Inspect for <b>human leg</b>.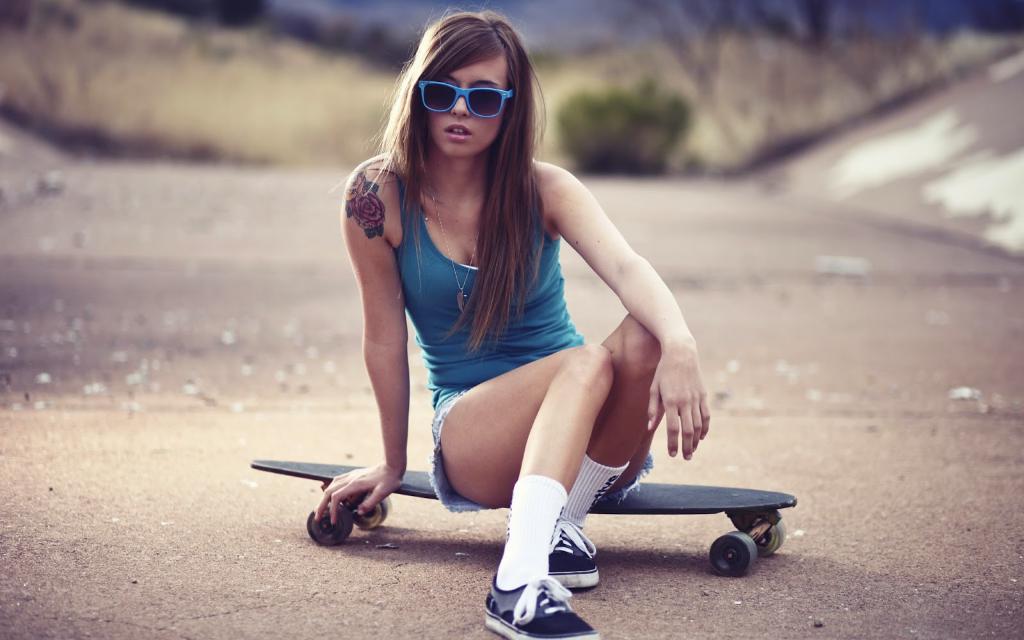
Inspection: [x1=589, y1=312, x2=660, y2=586].
